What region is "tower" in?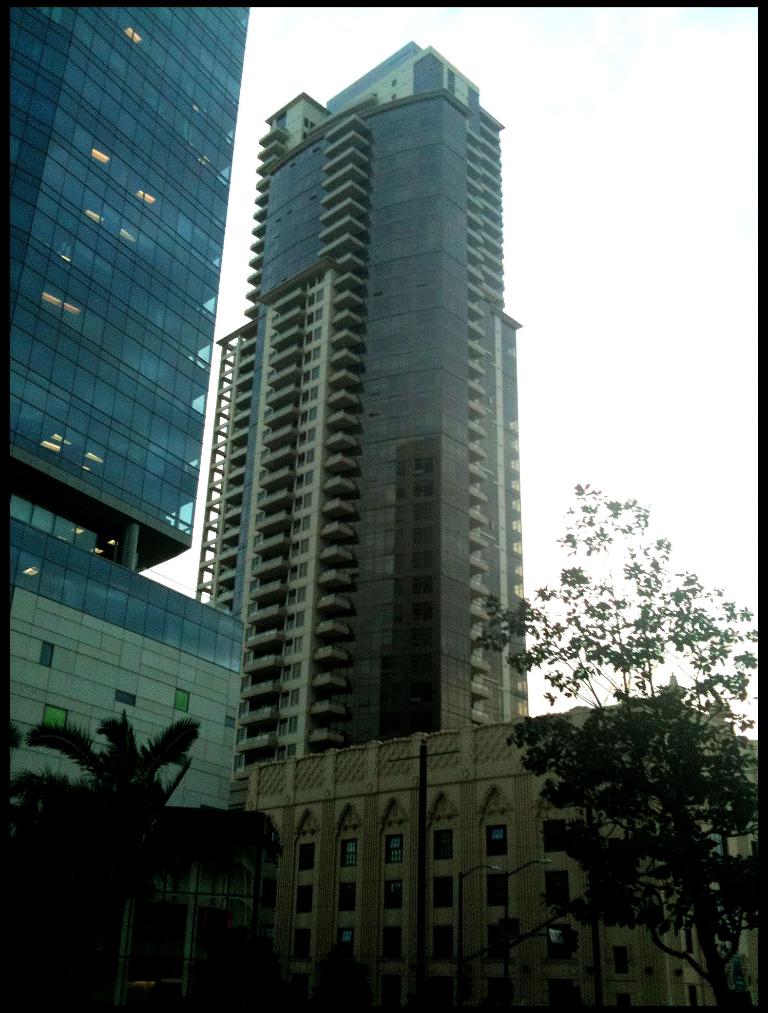
(21,0,260,632).
